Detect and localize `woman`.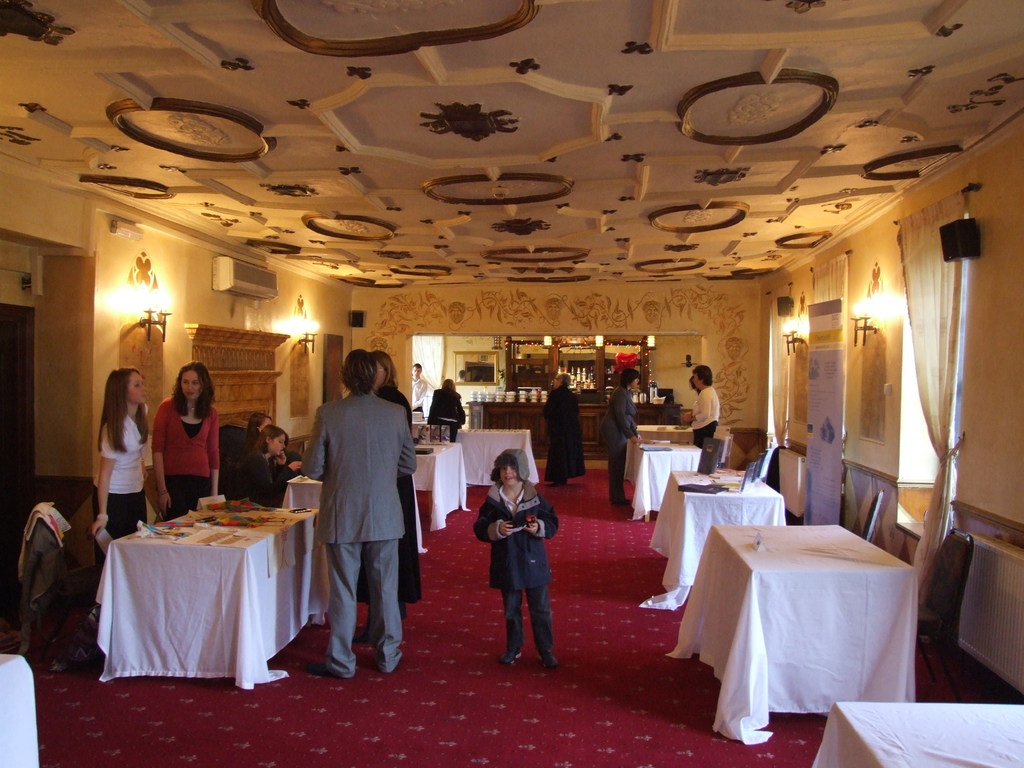
Localized at bbox=[352, 351, 414, 644].
